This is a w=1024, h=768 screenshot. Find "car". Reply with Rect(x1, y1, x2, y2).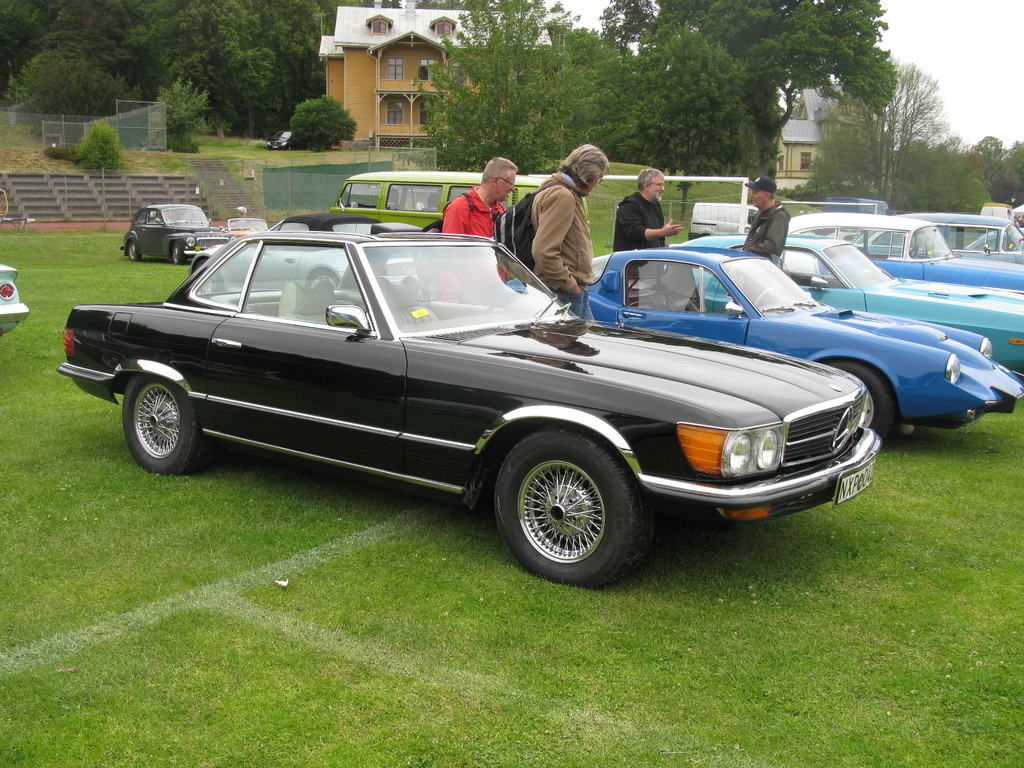
Rect(120, 198, 235, 264).
